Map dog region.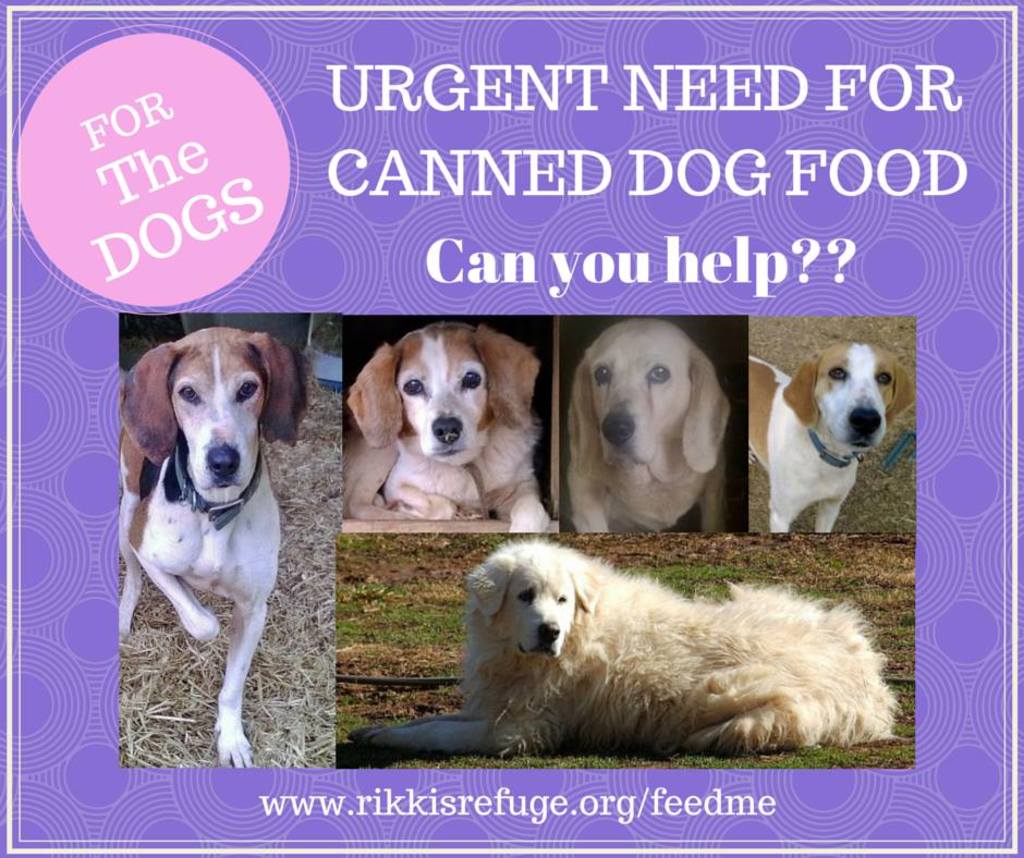
Mapped to crop(115, 323, 310, 772).
